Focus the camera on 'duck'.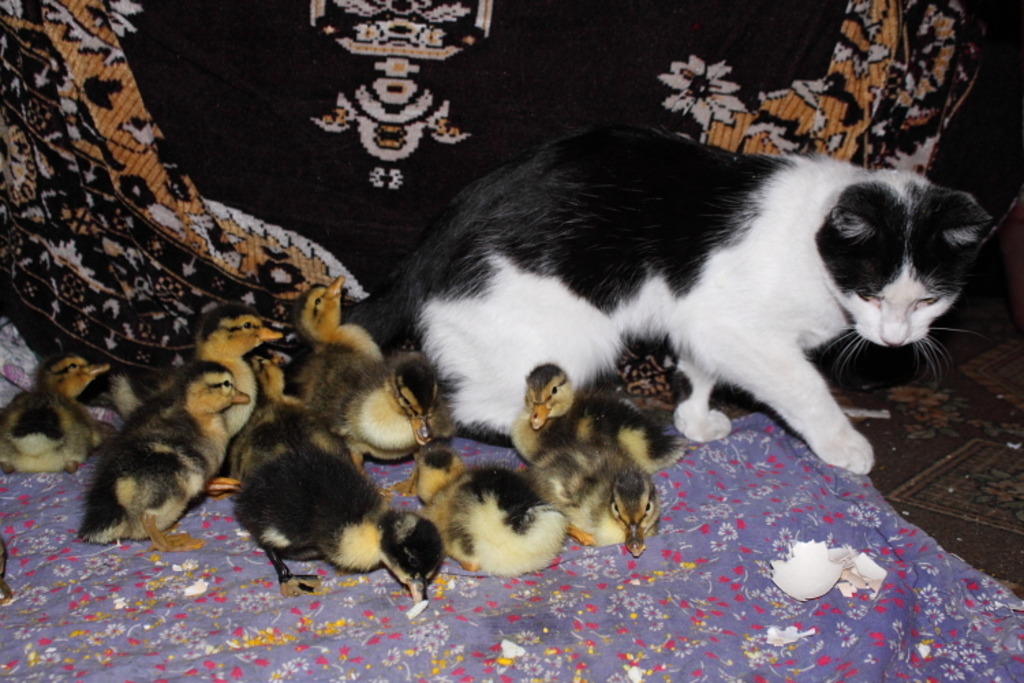
Focus region: select_region(401, 447, 579, 589).
